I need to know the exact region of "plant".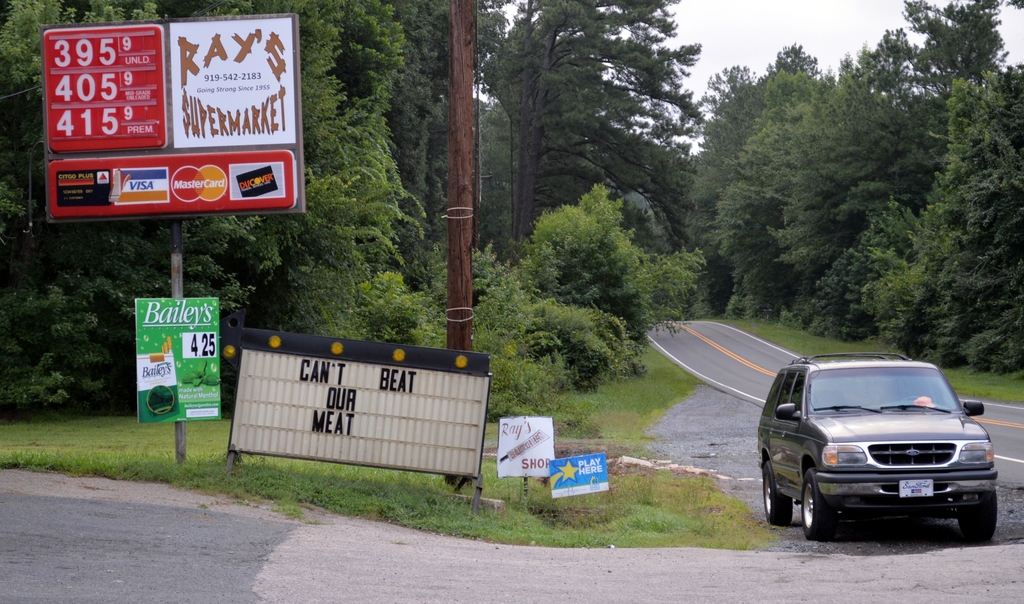
Region: detection(531, 299, 633, 392).
